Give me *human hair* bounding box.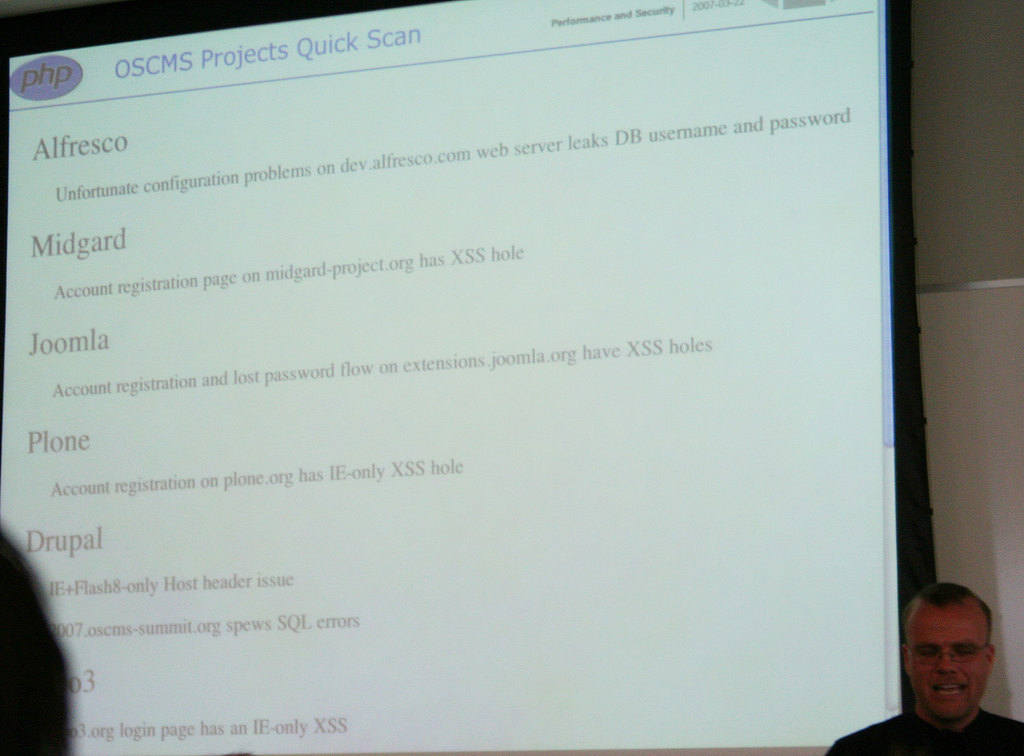
920:579:968:608.
